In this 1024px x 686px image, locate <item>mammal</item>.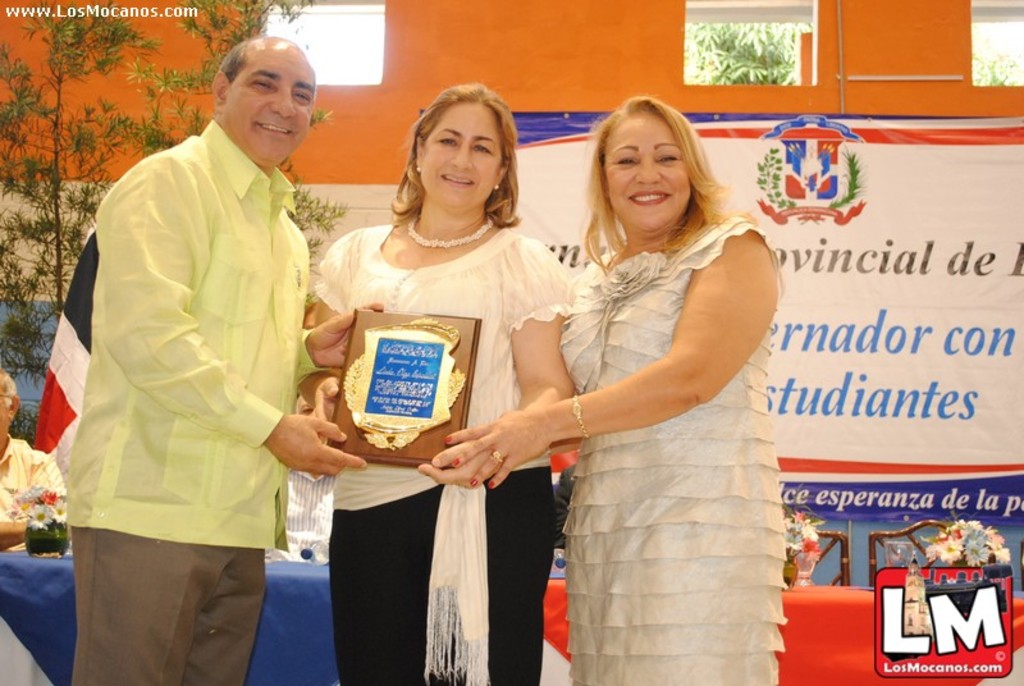
Bounding box: box=[64, 40, 374, 685].
